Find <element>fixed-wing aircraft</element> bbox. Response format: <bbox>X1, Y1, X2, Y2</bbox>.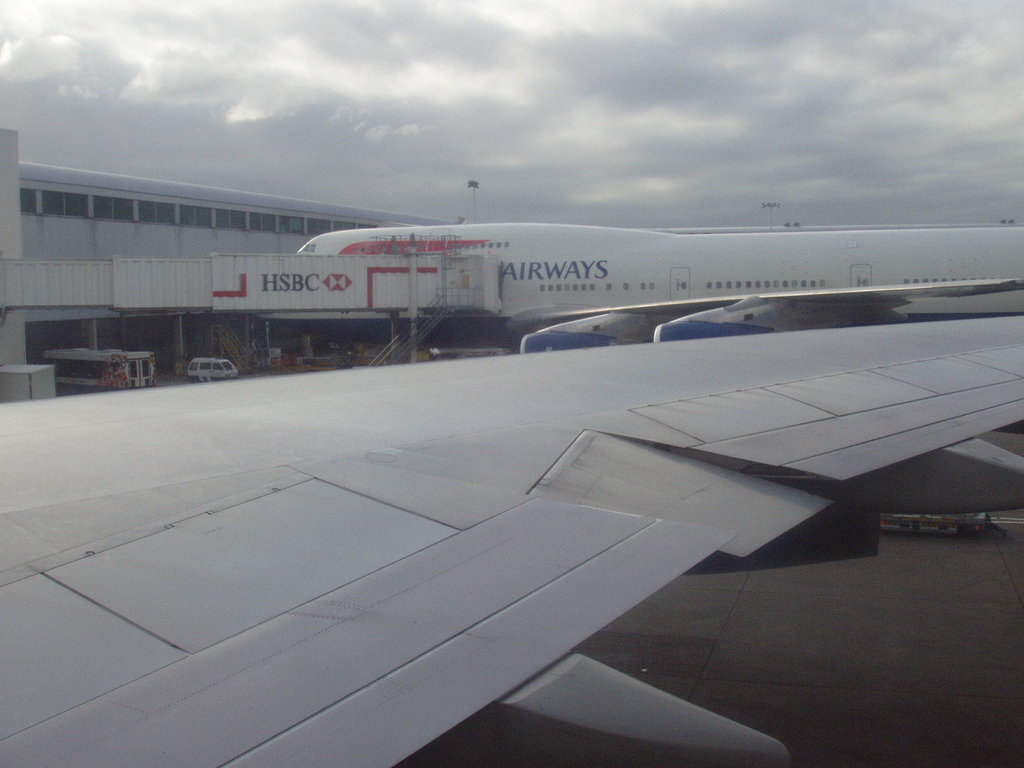
<bbox>1, 304, 1021, 767</bbox>.
